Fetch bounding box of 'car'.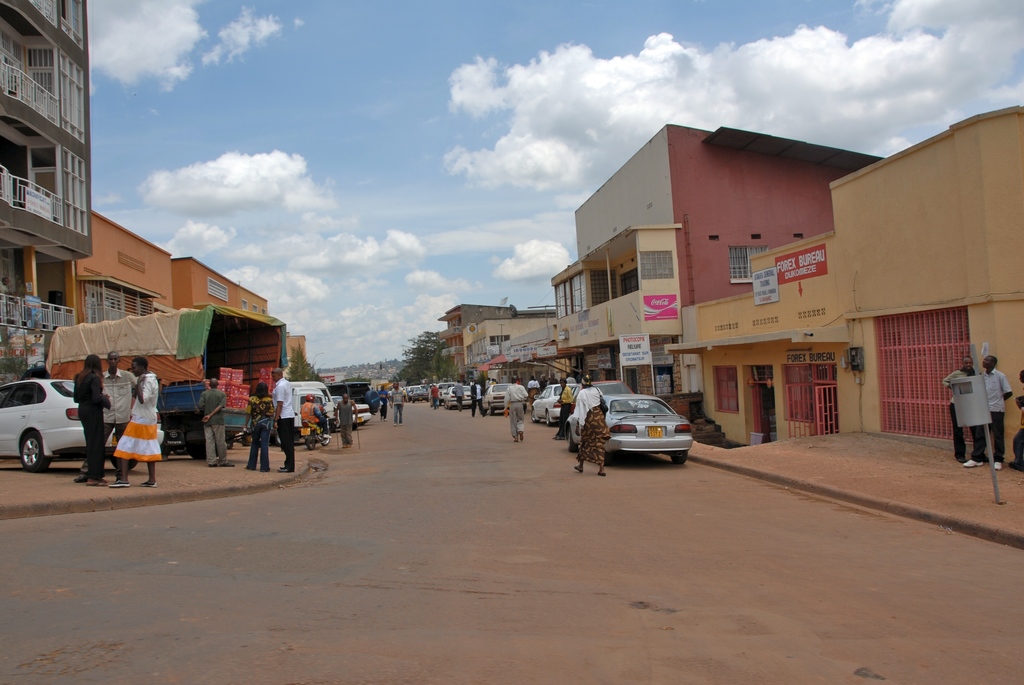
Bbox: l=482, t=377, r=503, b=418.
